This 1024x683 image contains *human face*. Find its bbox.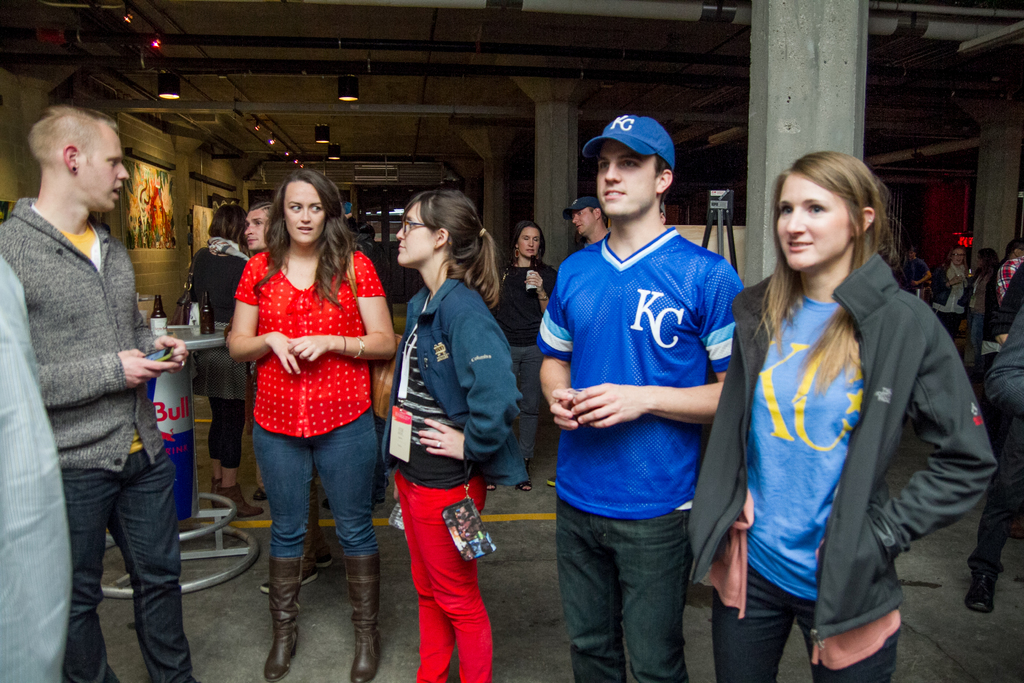
locate(243, 206, 268, 249).
